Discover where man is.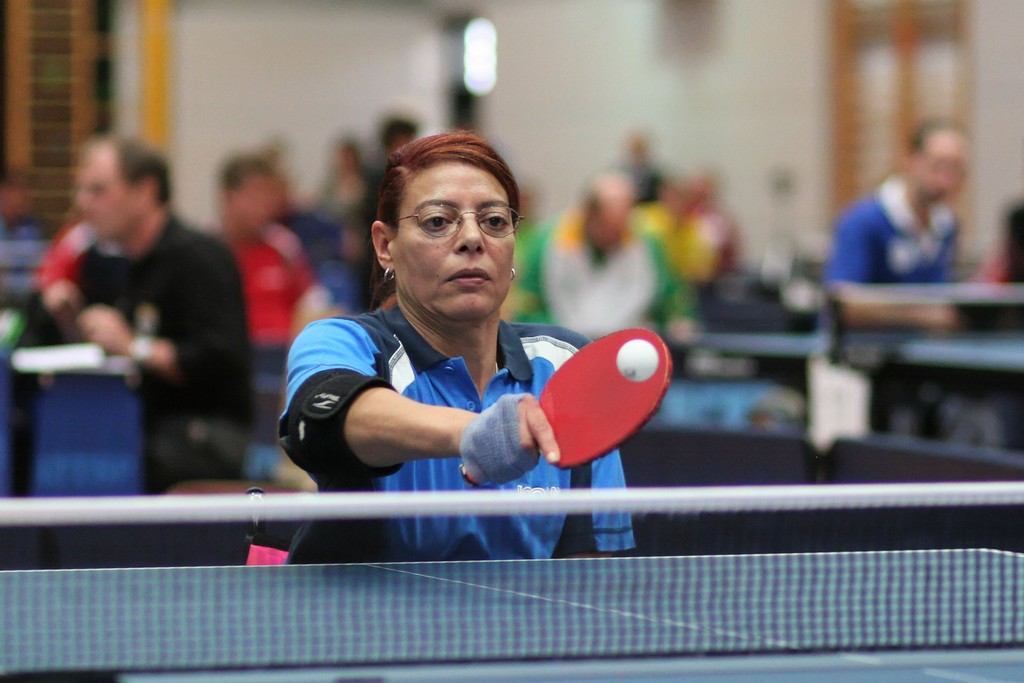
Discovered at bbox=(827, 115, 984, 438).
